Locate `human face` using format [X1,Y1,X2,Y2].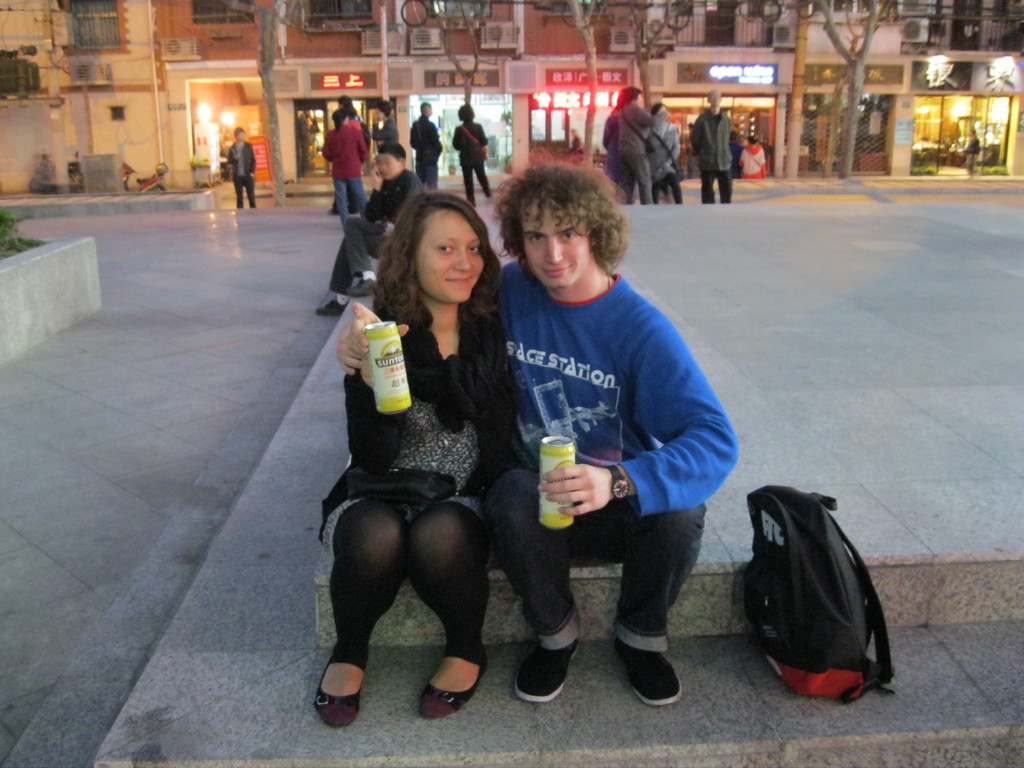
[415,214,484,304].
